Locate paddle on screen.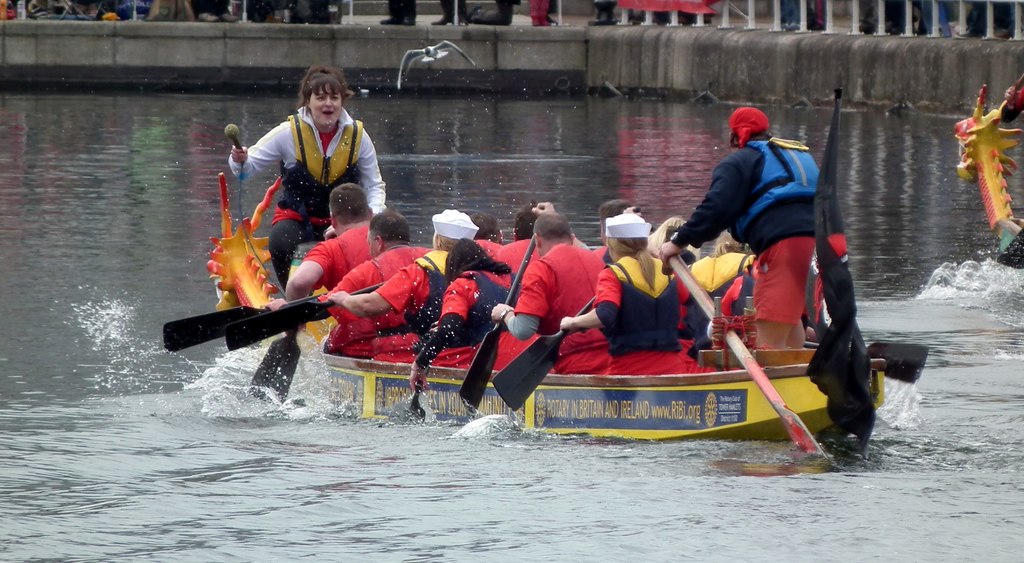
On screen at bbox=[491, 291, 599, 411].
